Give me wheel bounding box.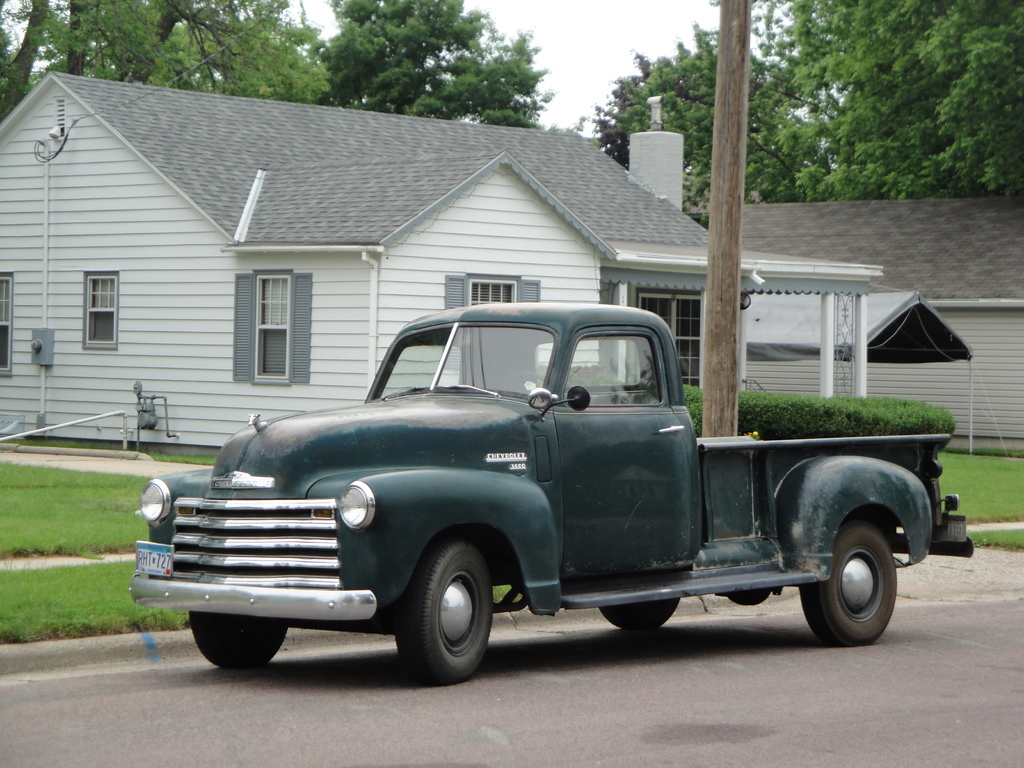
locate(803, 520, 897, 646).
